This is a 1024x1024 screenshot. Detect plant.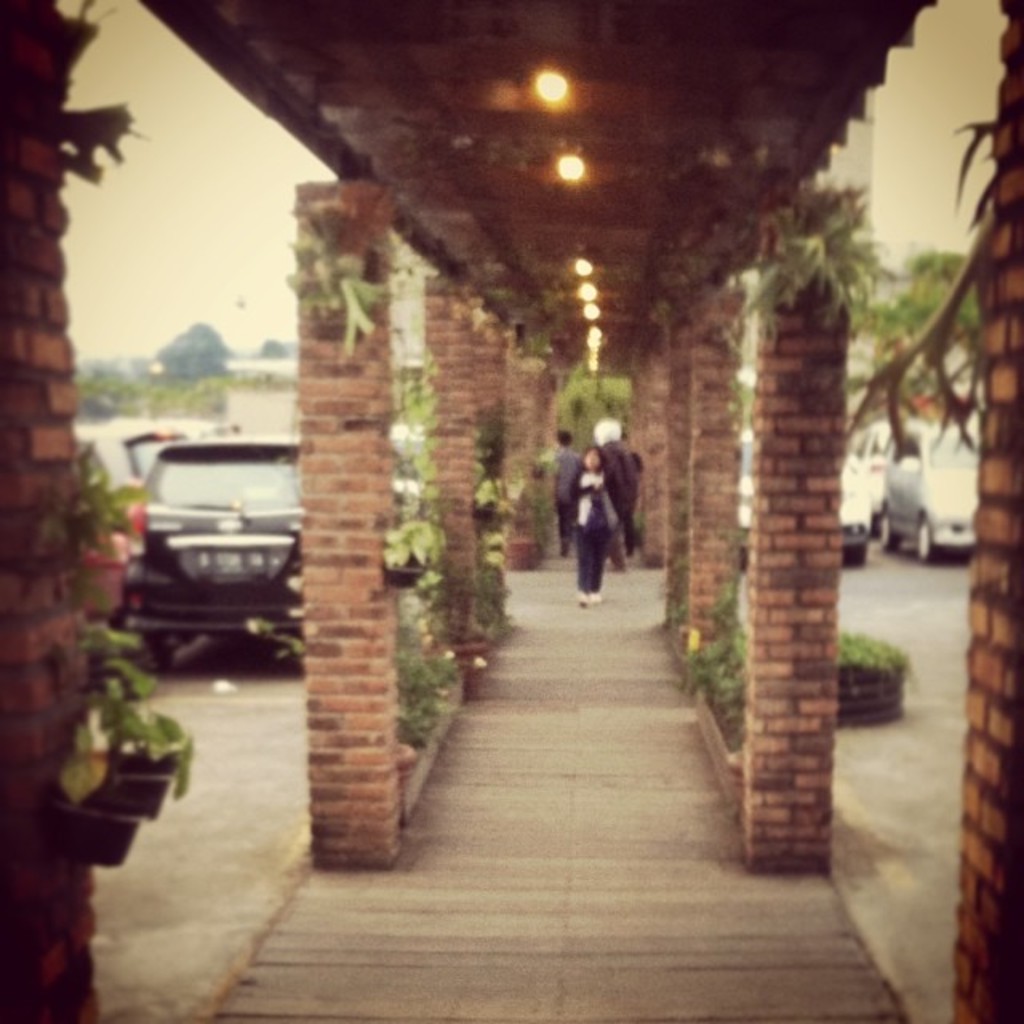
pyautogui.locateOnScreen(662, 563, 704, 656).
